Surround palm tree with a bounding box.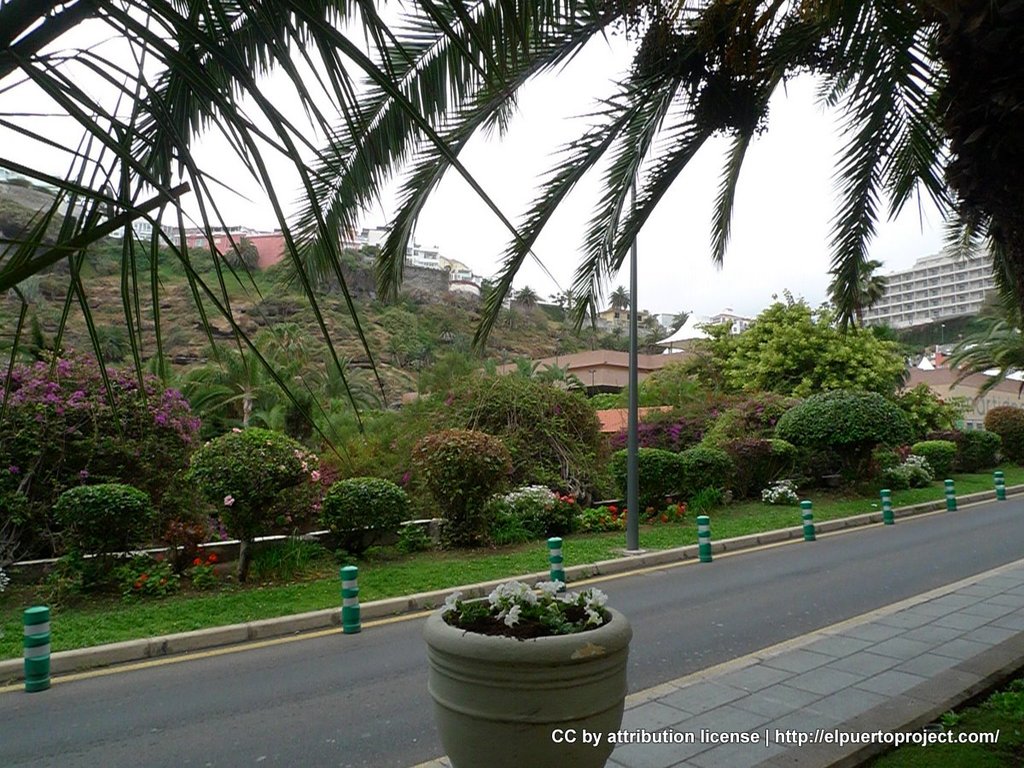
[824,246,893,335].
